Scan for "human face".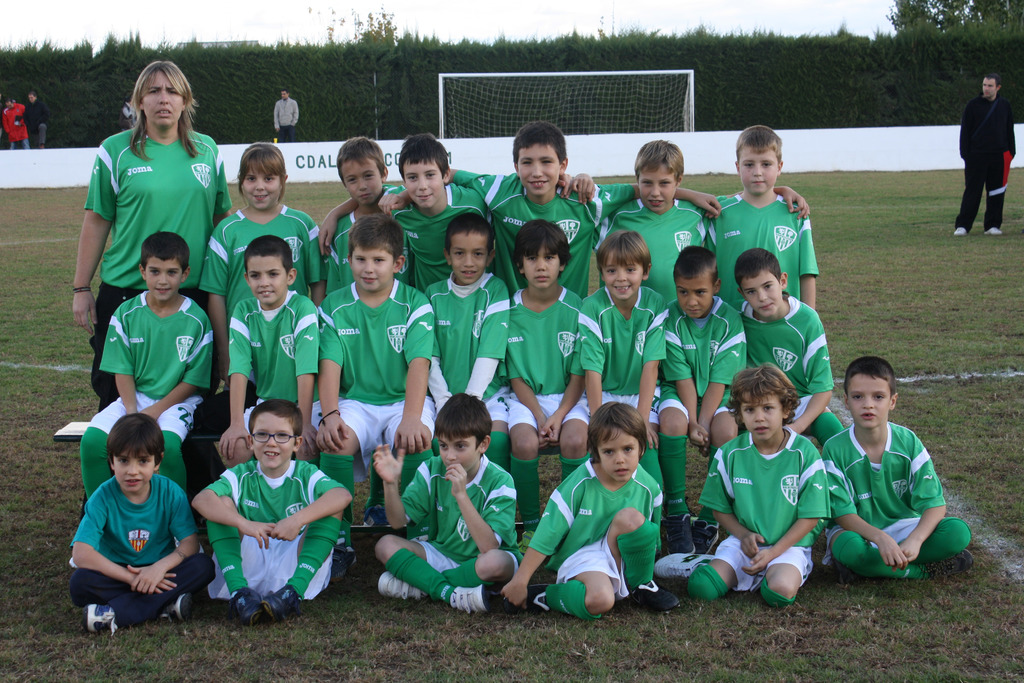
Scan result: <region>438, 432, 480, 472</region>.
